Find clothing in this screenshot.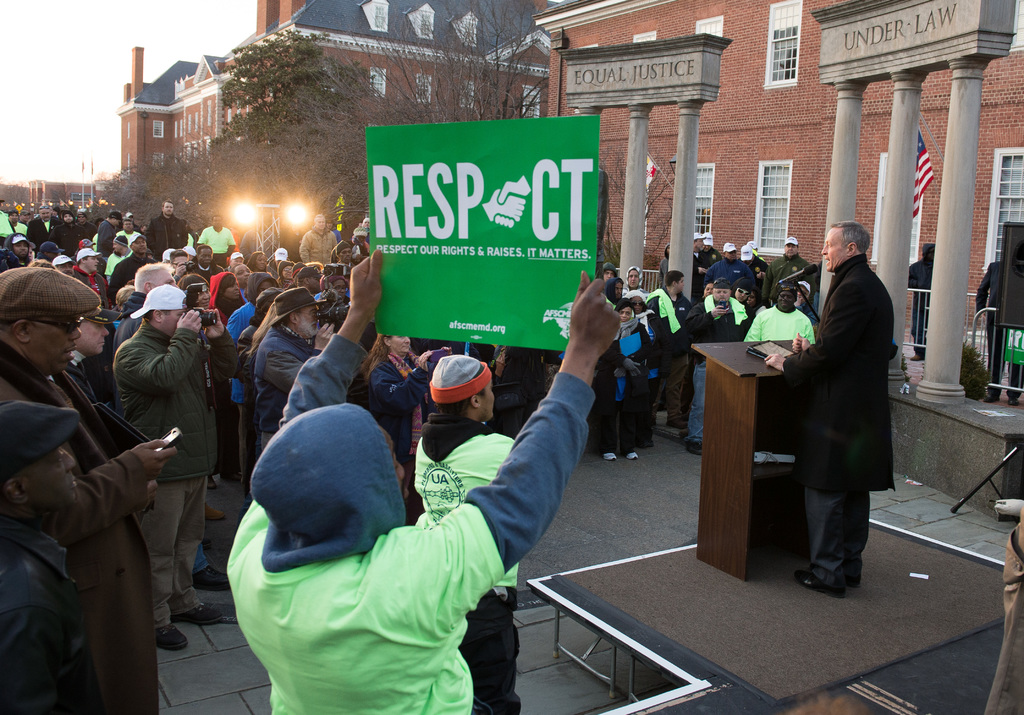
The bounding box for clothing is 70/264/108/311.
